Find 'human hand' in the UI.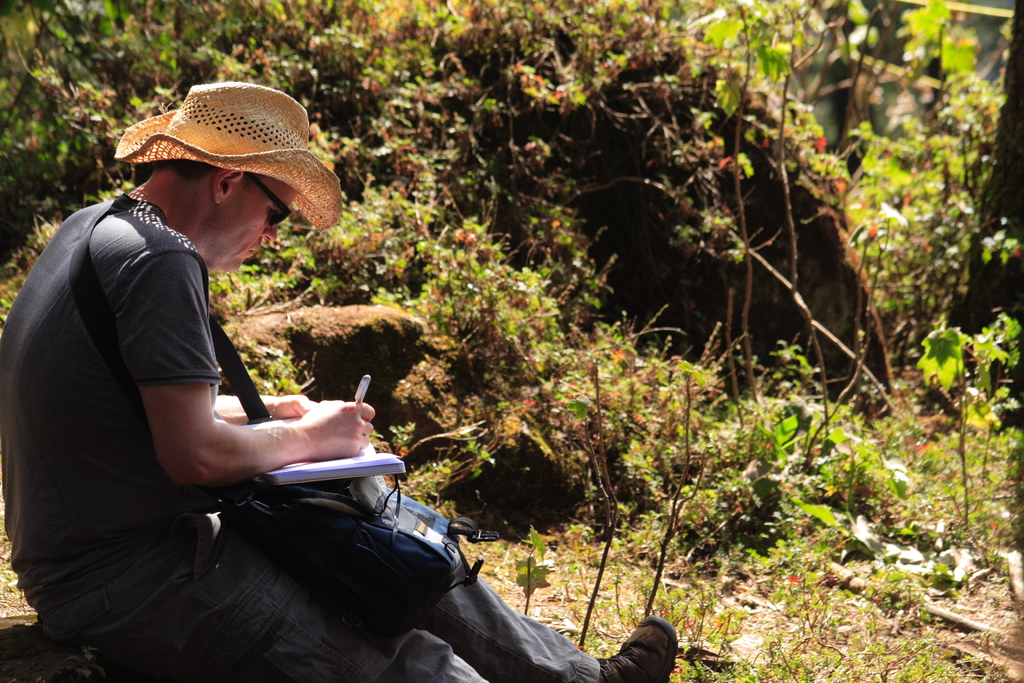
UI element at x1=202, y1=399, x2=387, y2=499.
